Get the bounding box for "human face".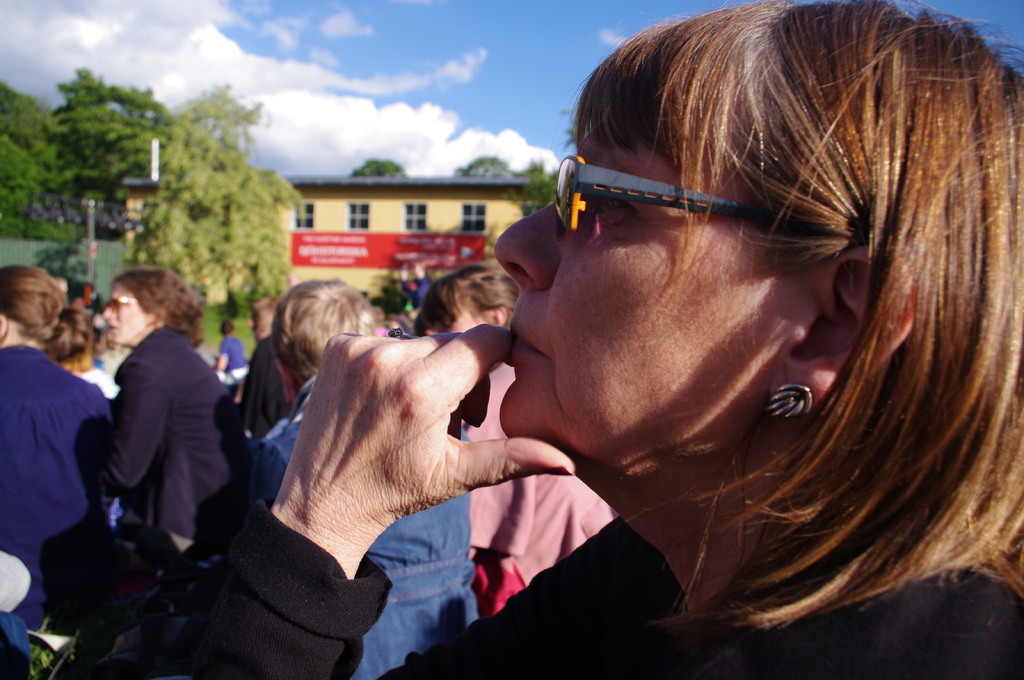
select_region(499, 119, 813, 422).
